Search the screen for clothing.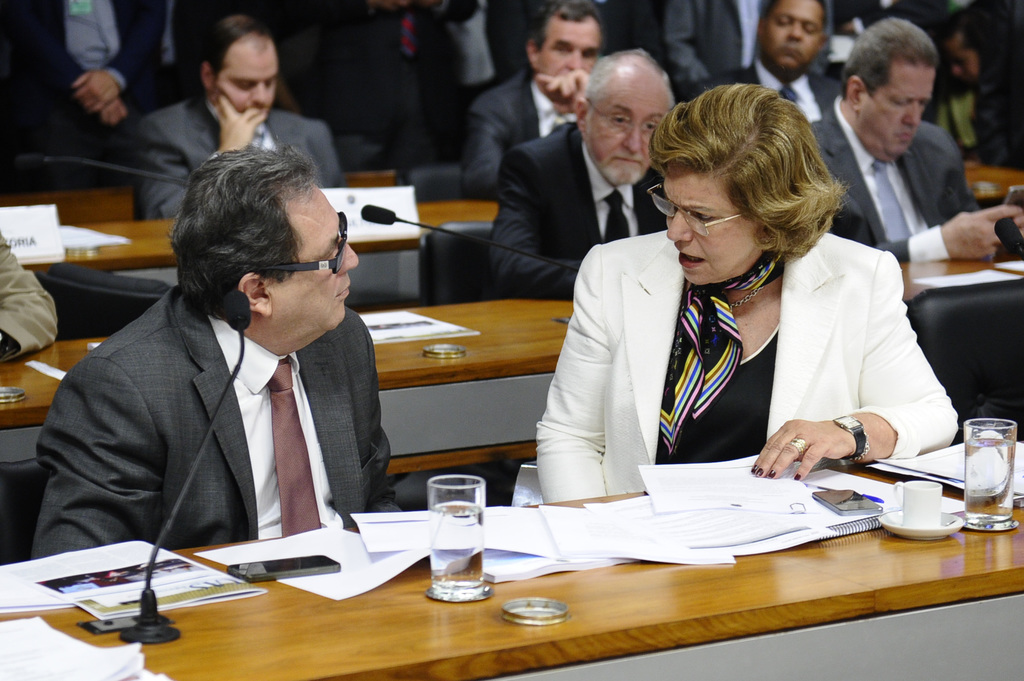
Found at x1=701, y1=65, x2=852, y2=137.
